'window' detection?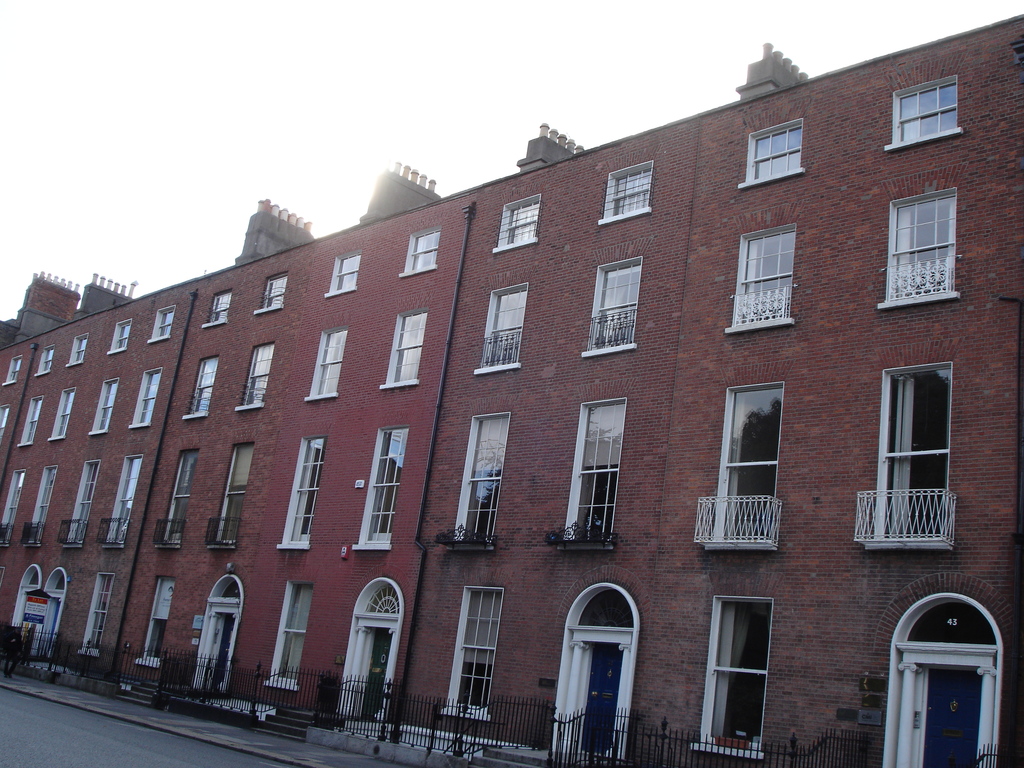
[241,342,277,402]
